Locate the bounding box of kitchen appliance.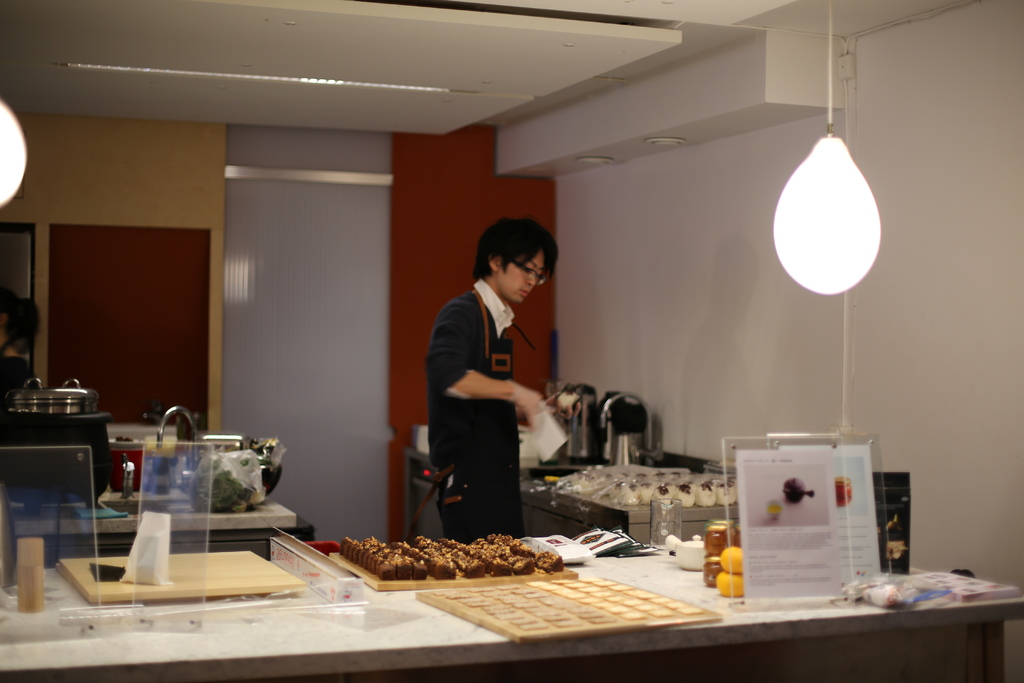
Bounding box: 20 536 36 607.
